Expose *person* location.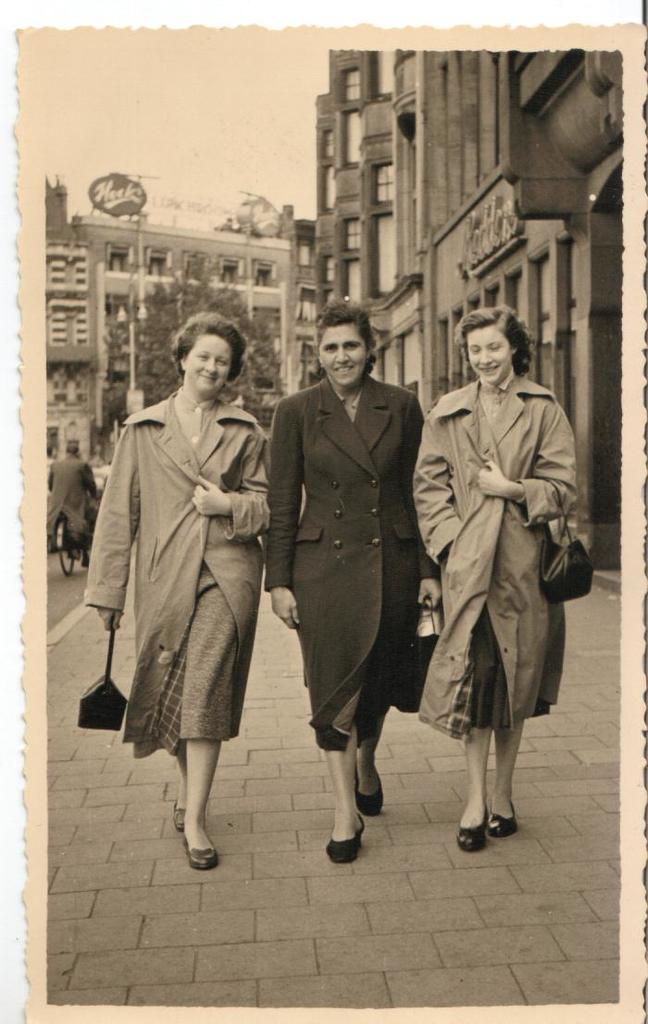
Exposed at 48:436:98:552.
